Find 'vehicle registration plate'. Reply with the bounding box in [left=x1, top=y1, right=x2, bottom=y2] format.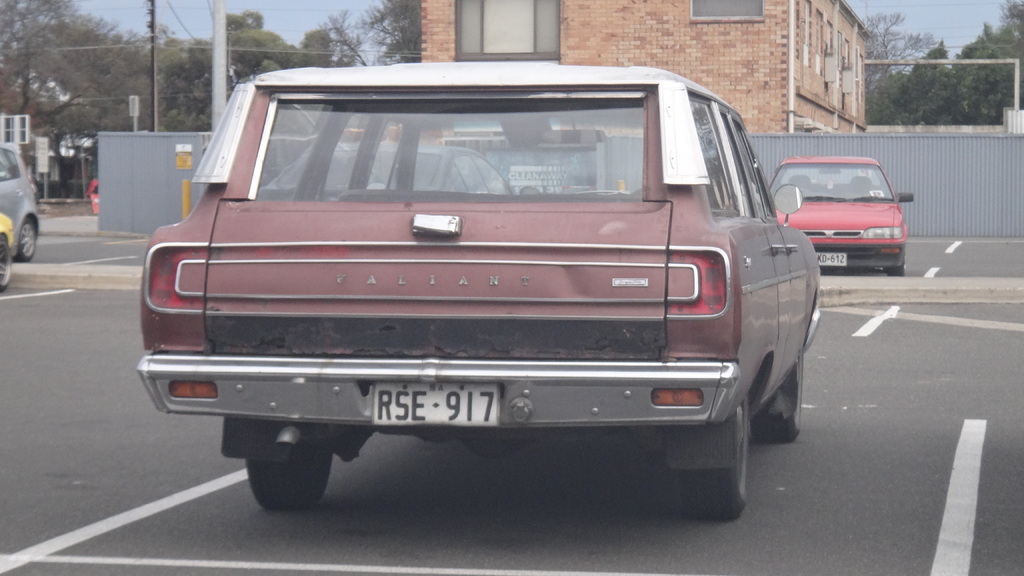
[left=372, top=381, right=501, bottom=430].
